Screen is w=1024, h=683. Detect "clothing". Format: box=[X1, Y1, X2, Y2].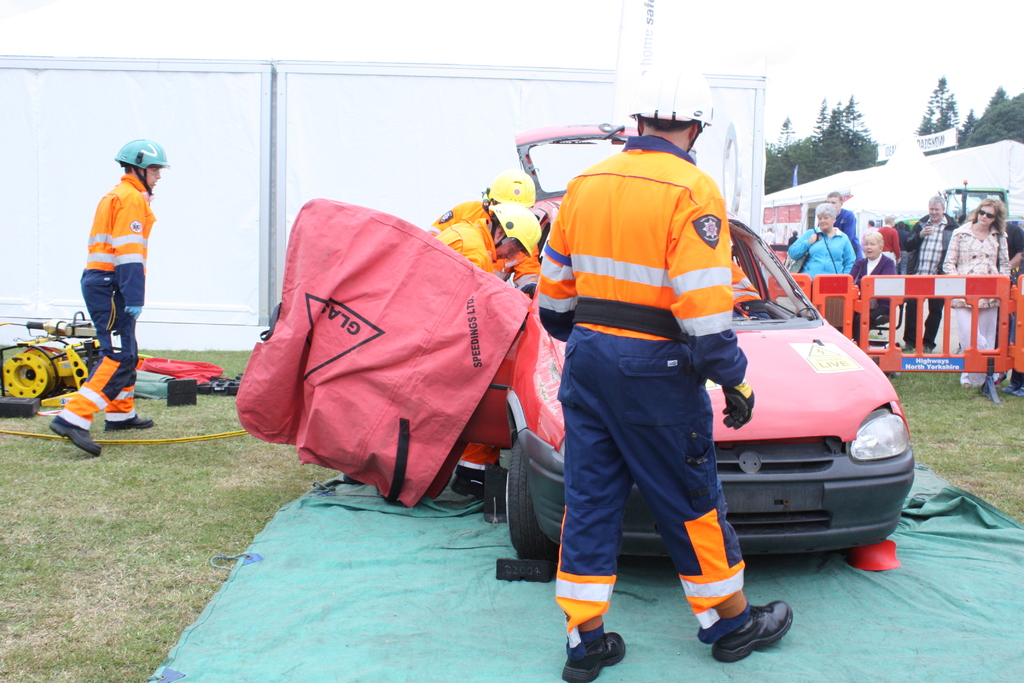
box=[783, 224, 861, 283].
